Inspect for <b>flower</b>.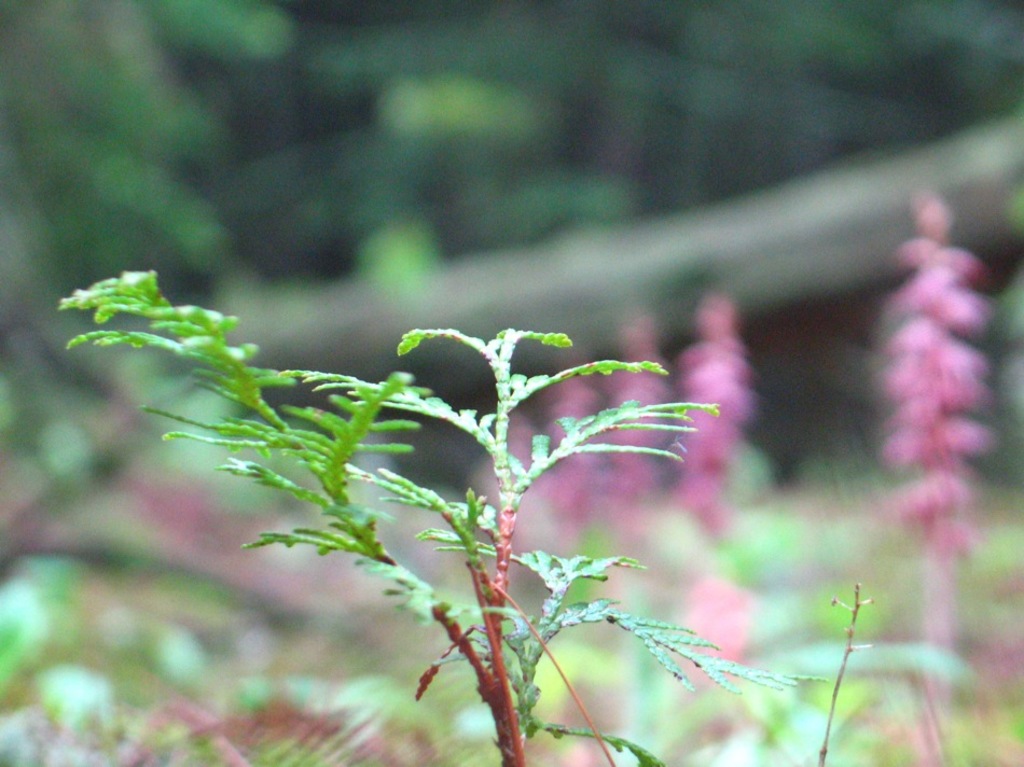
Inspection: x1=532 y1=384 x2=590 y2=545.
